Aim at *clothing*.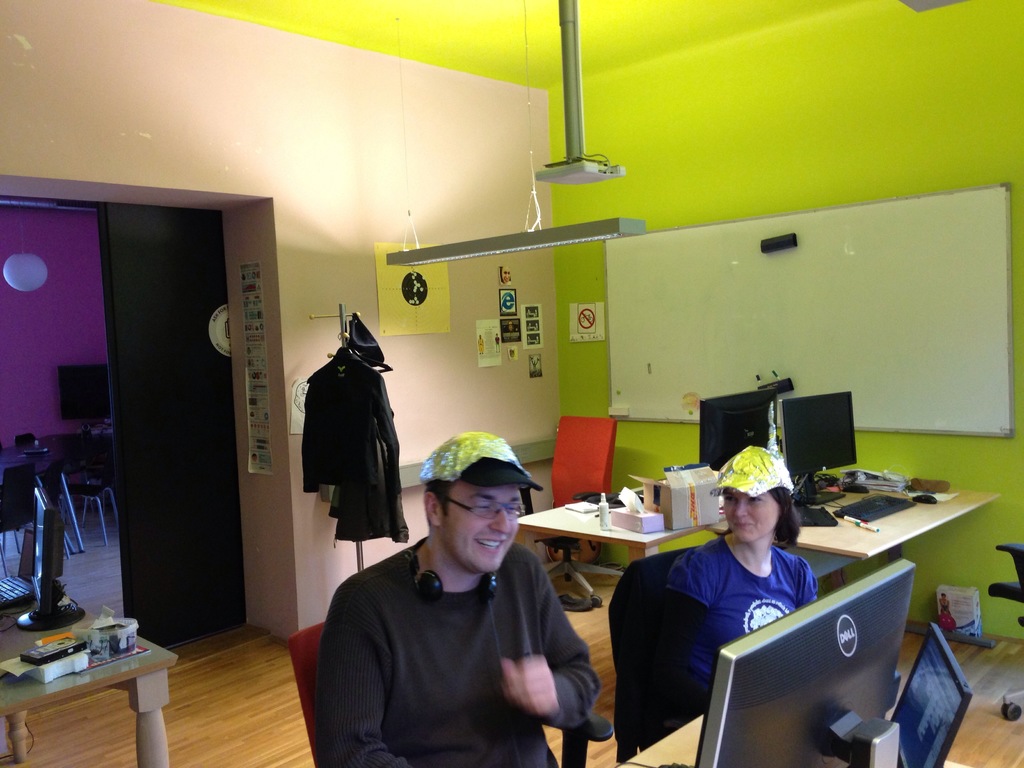
Aimed at box(317, 511, 617, 760).
